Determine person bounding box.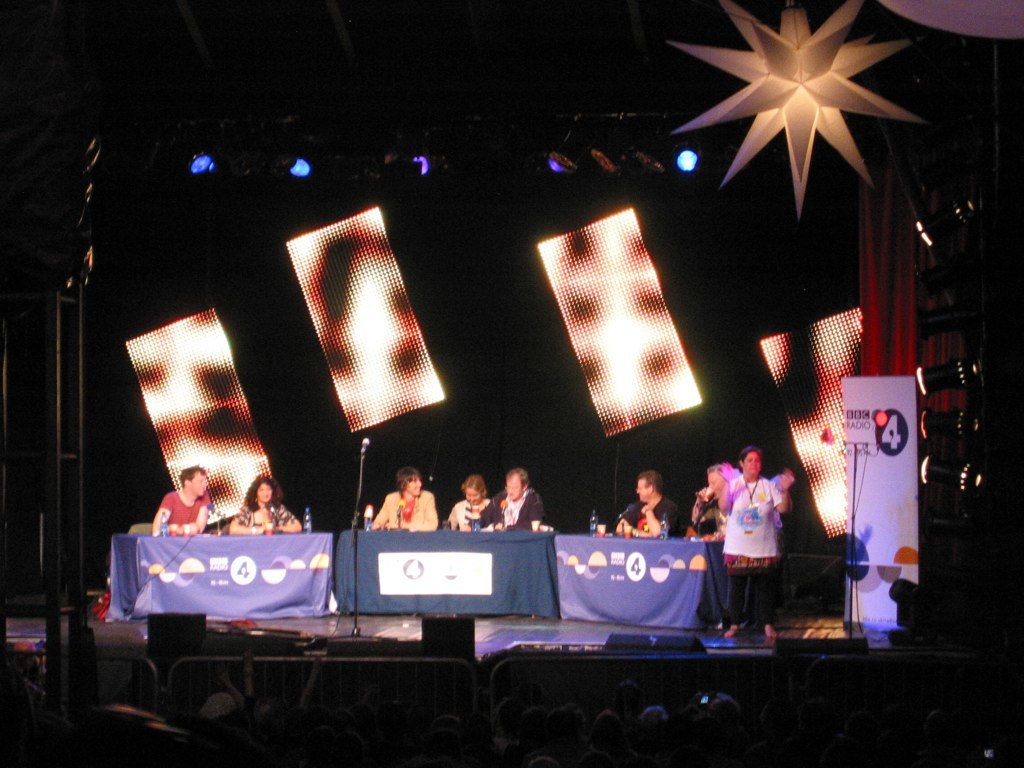
Determined: (left=609, top=473, right=671, bottom=544).
